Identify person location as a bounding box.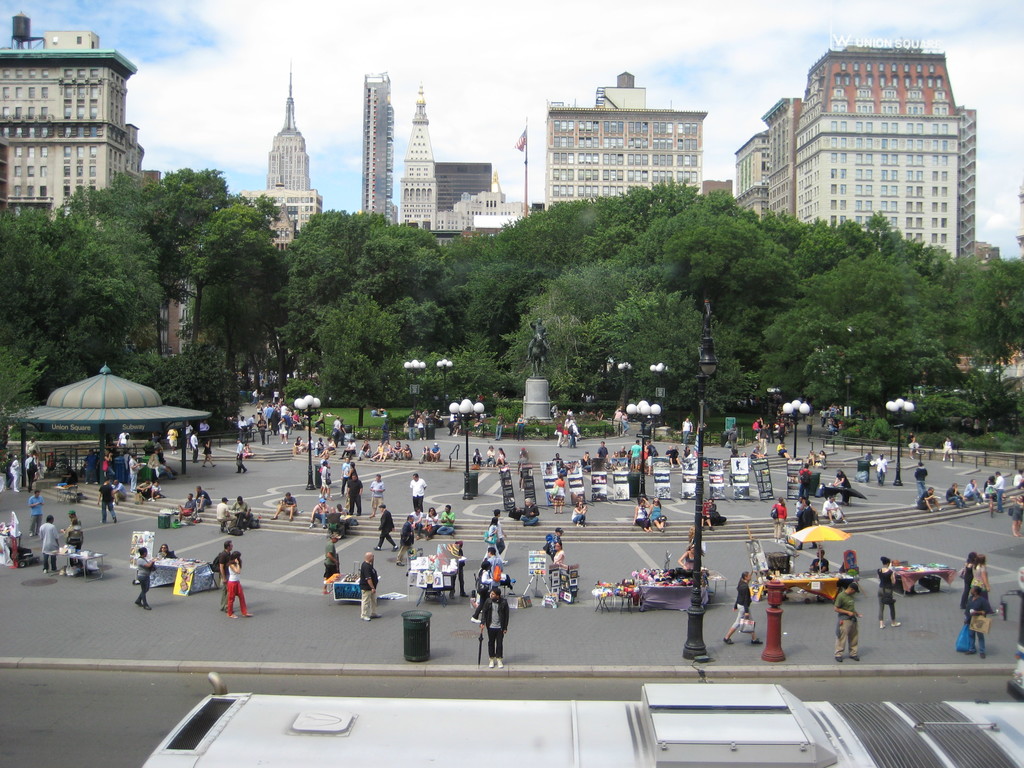
crop(376, 508, 396, 549).
